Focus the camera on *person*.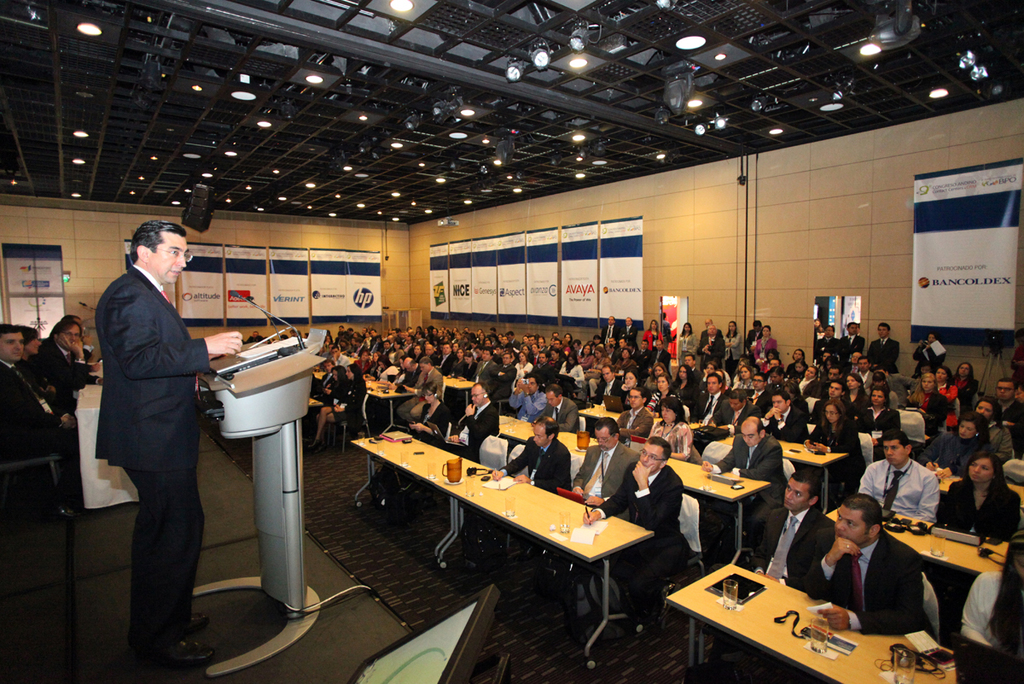
Focus region: (left=83, top=220, right=248, bottom=657).
